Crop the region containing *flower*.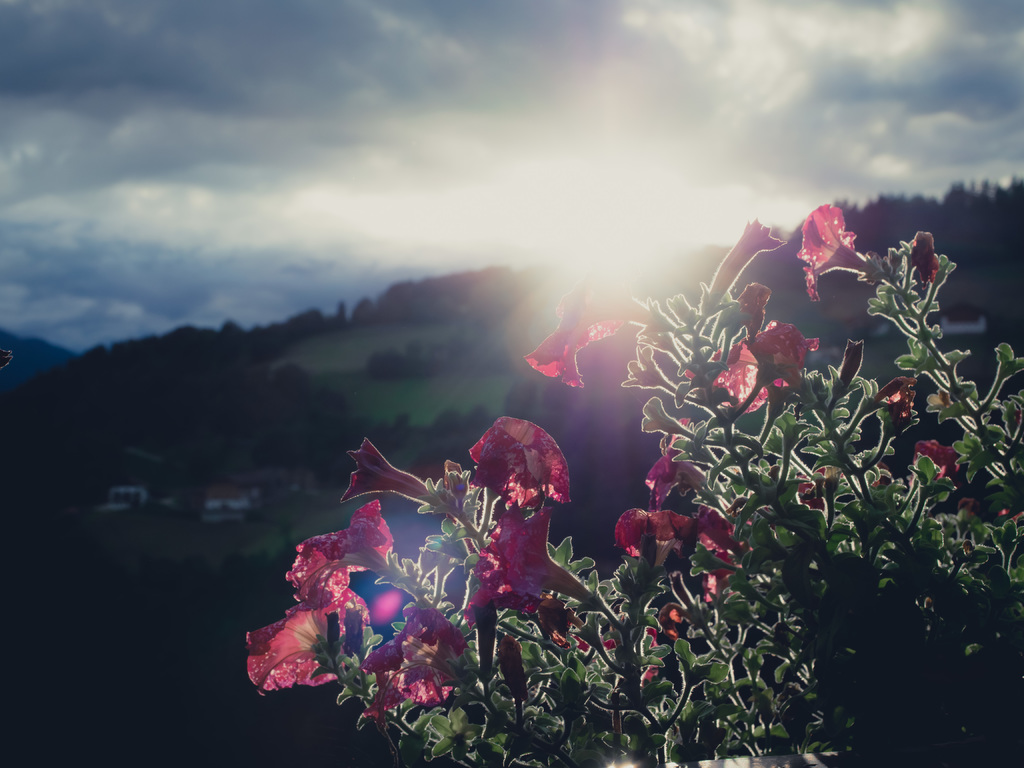
Crop region: detection(913, 440, 962, 479).
